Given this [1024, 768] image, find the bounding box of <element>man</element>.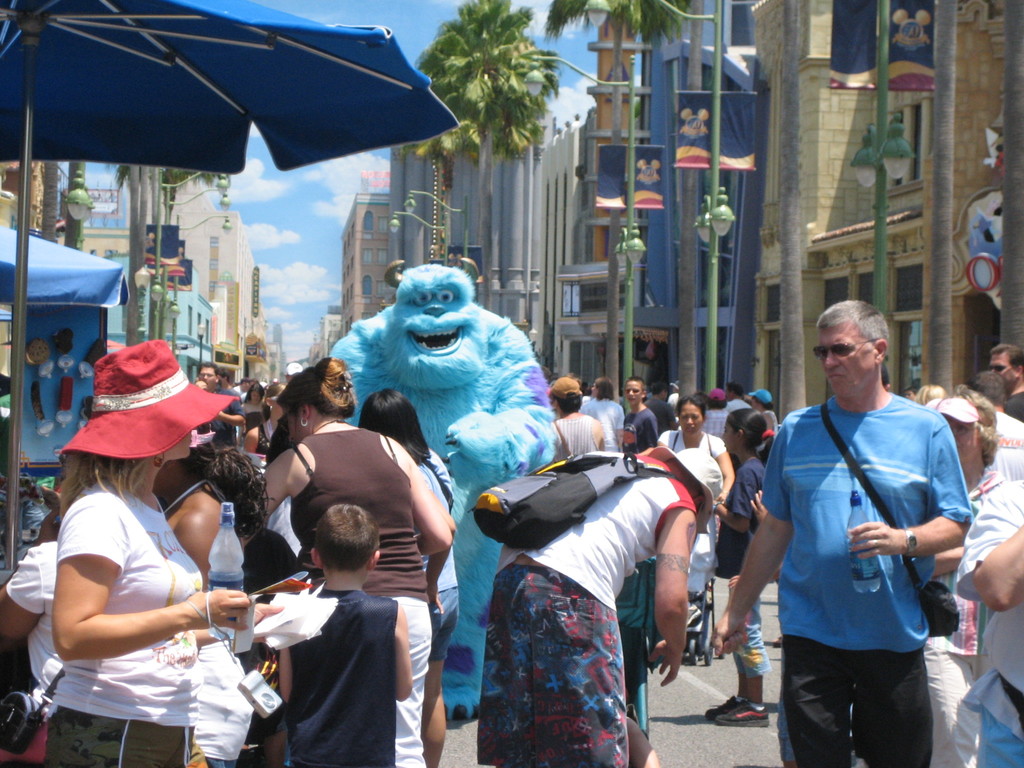
194, 358, 222, 391.
